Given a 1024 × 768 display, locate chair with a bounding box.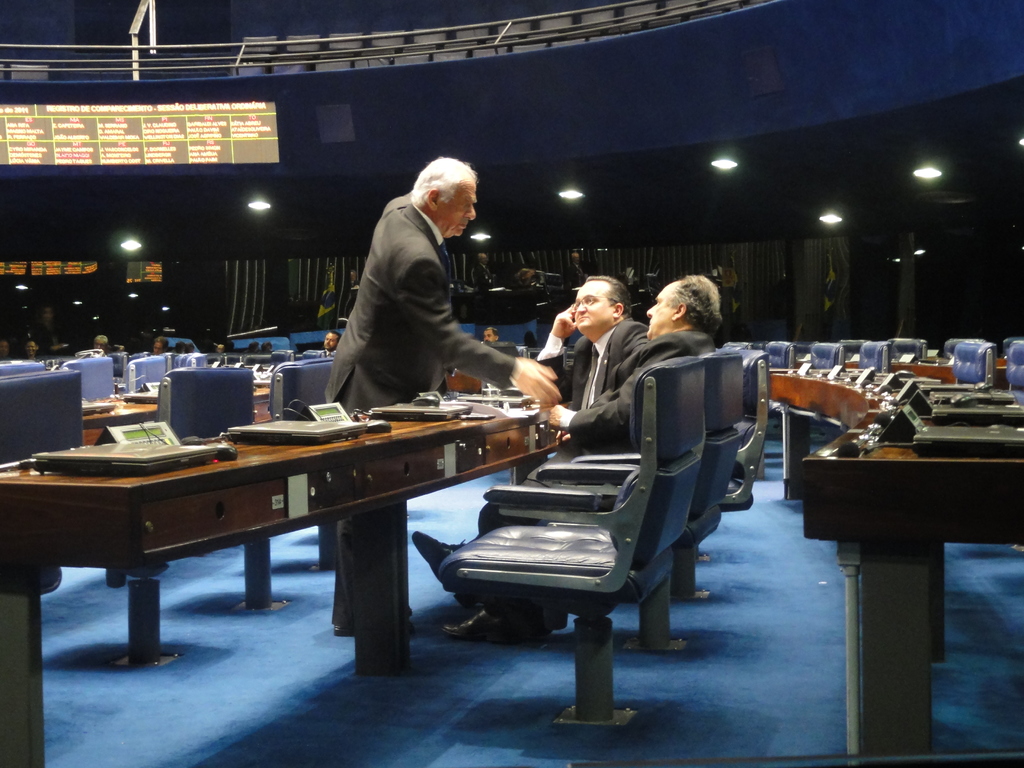
Located: Rect(62, 356, 115, 404).
